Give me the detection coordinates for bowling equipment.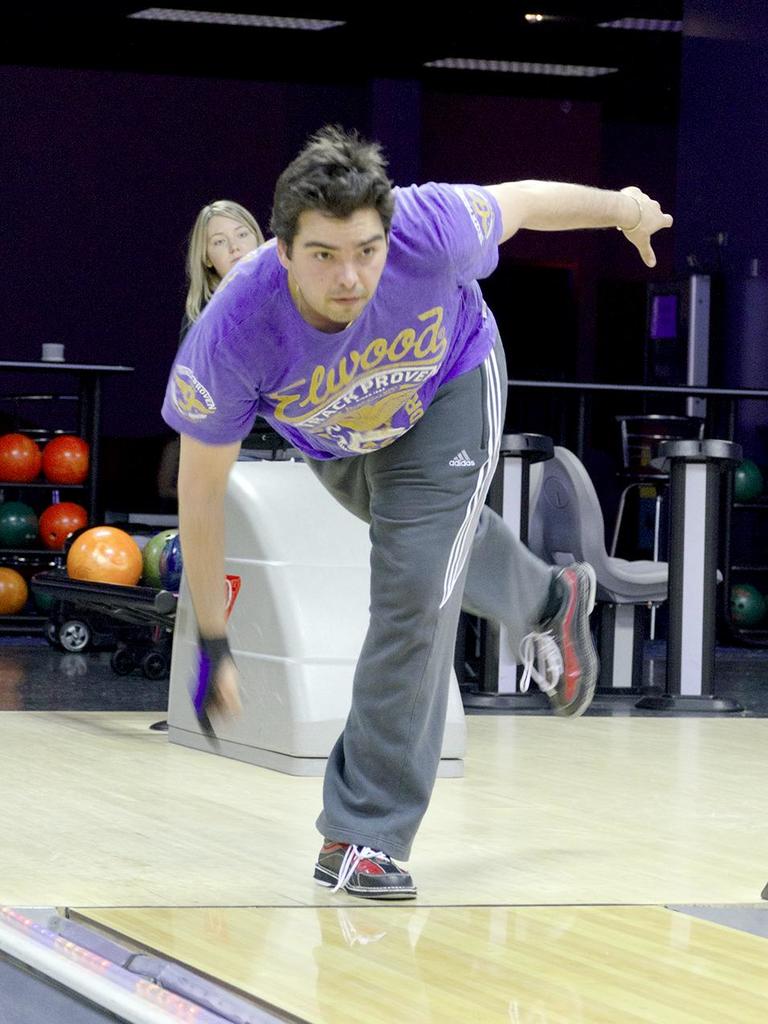
BBox(0, 565, 23, 612).
